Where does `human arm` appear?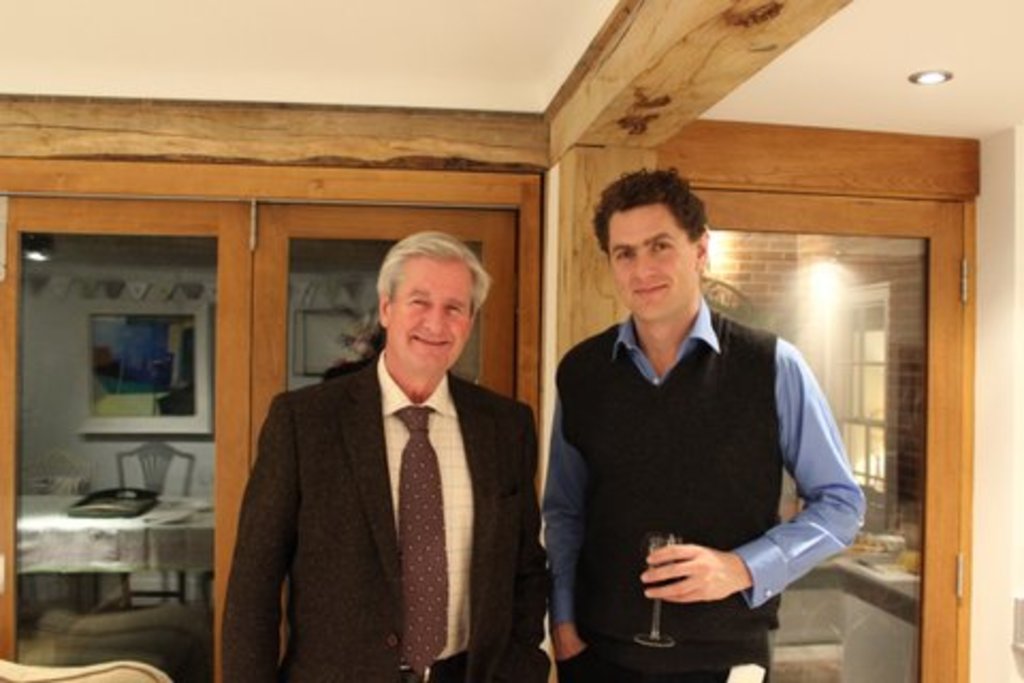
Appears at BBox(529, 371, 589, 672).
